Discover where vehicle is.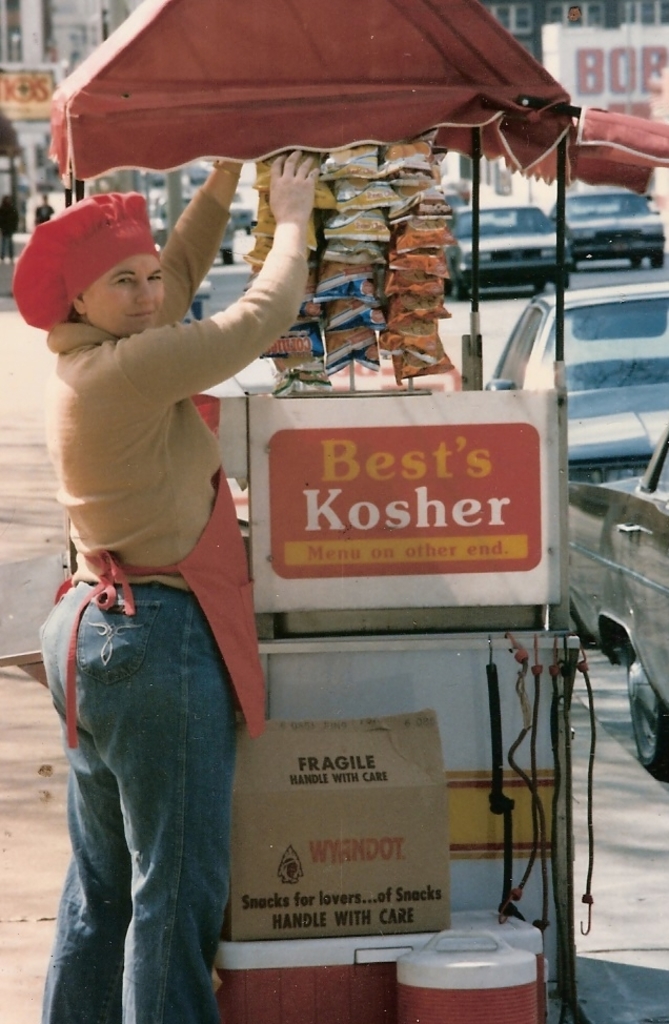
Discovered at 559 427 668 780.
